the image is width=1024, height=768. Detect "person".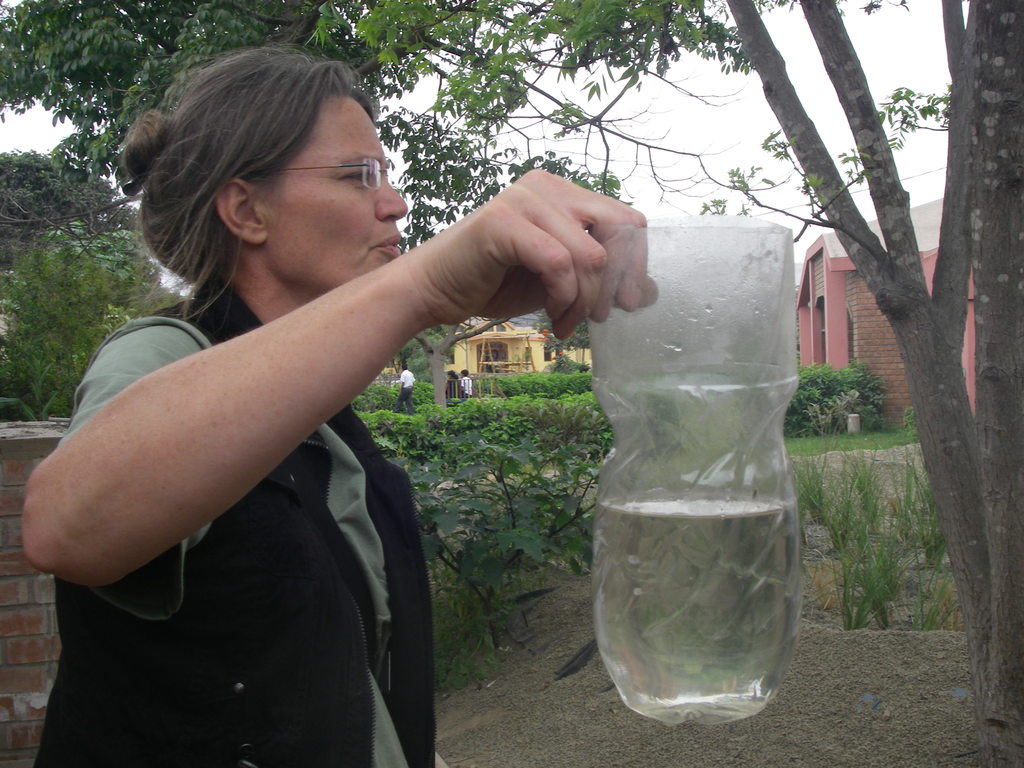
Detection: (55,87,677,740).
